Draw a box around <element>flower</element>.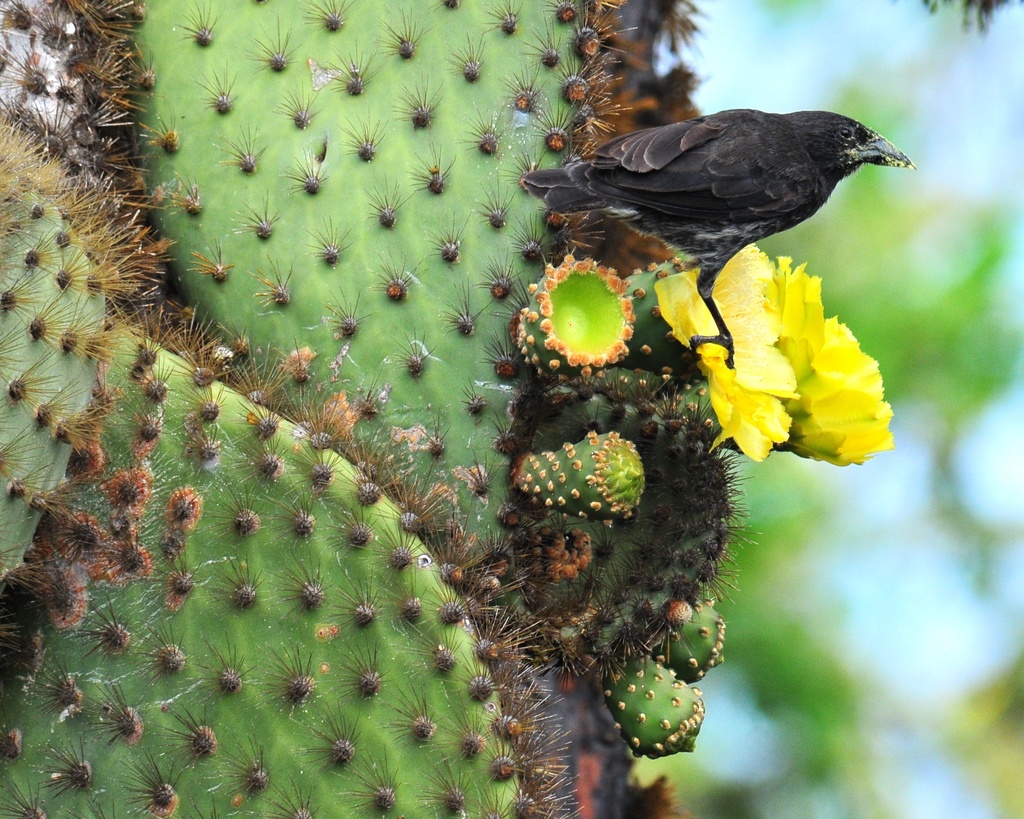
644:237:894:476.
